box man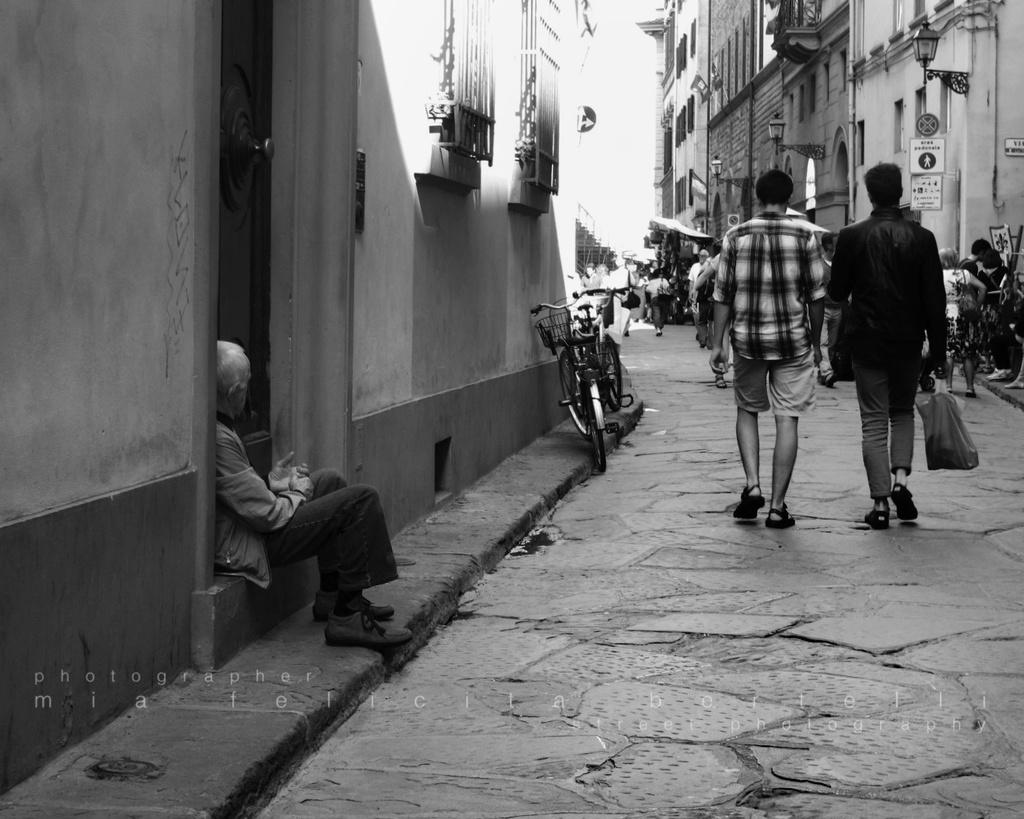
select_region(215, 330, 413, 648)
